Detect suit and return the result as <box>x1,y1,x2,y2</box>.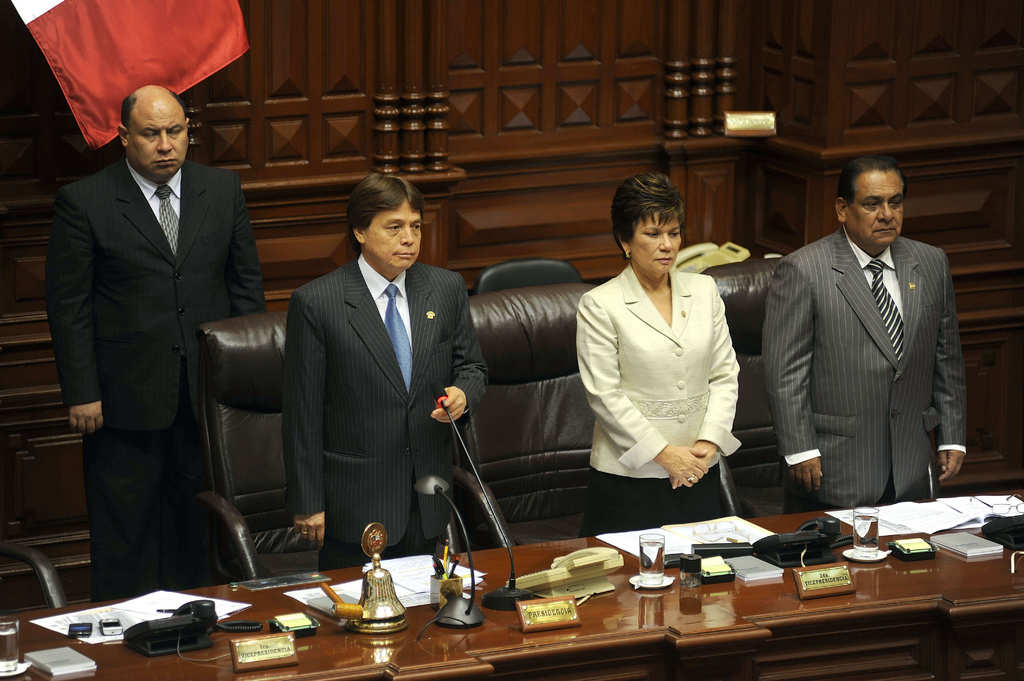
<box>37,74,260,605</box>.
